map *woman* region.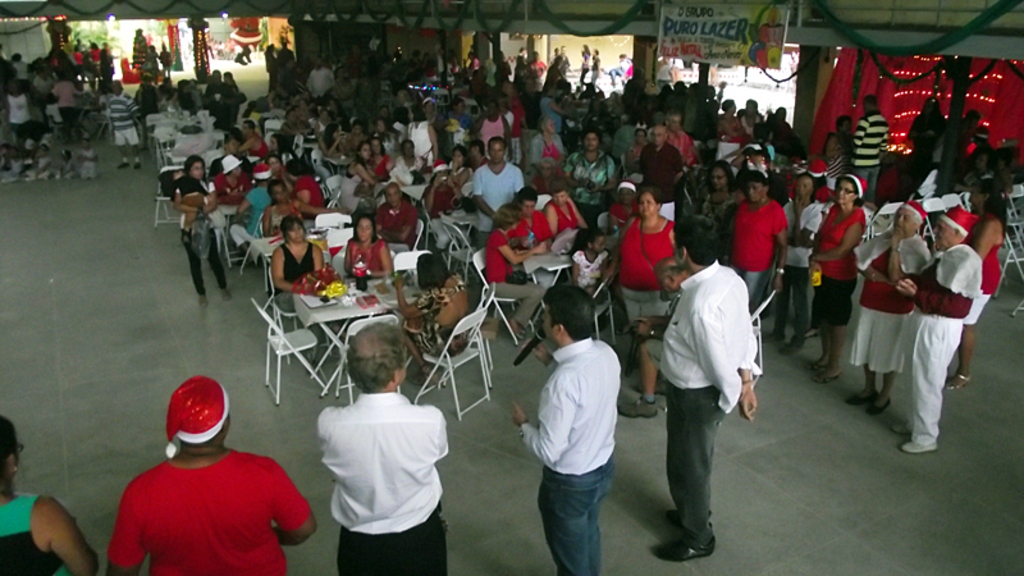
Mapped to <region>800, 160, 828, 200</region>.
